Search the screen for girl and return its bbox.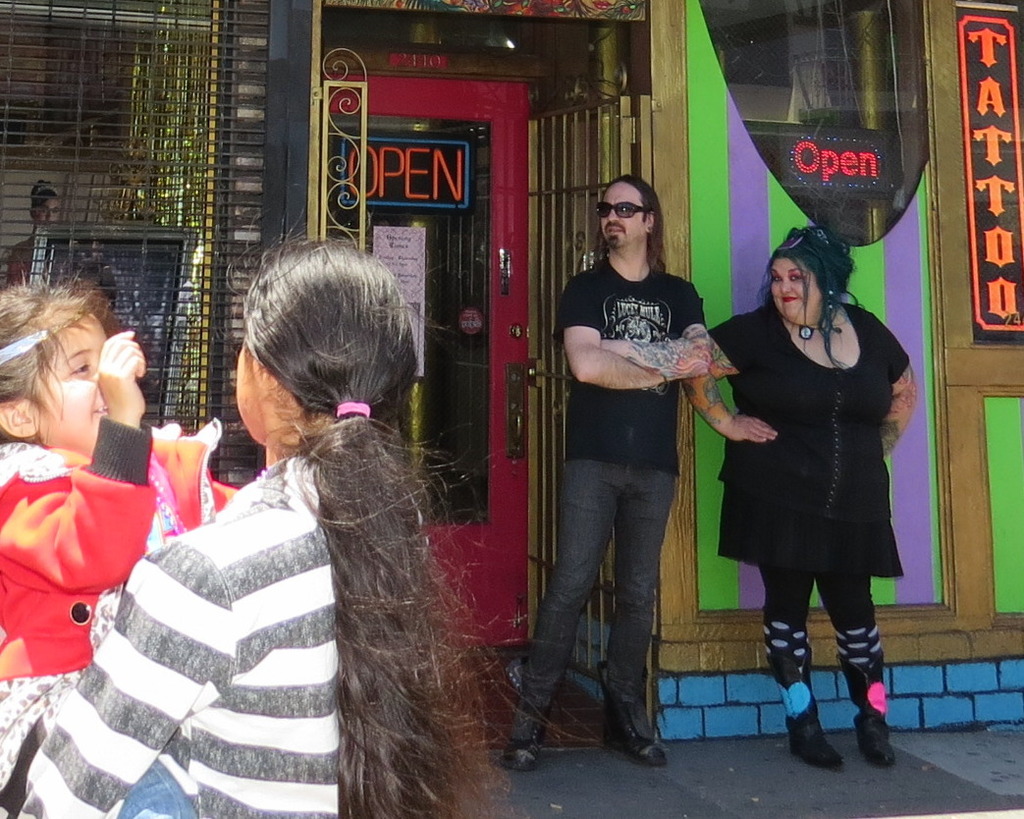
Found: x1=0 y1=268 x2=247 y2=818.
